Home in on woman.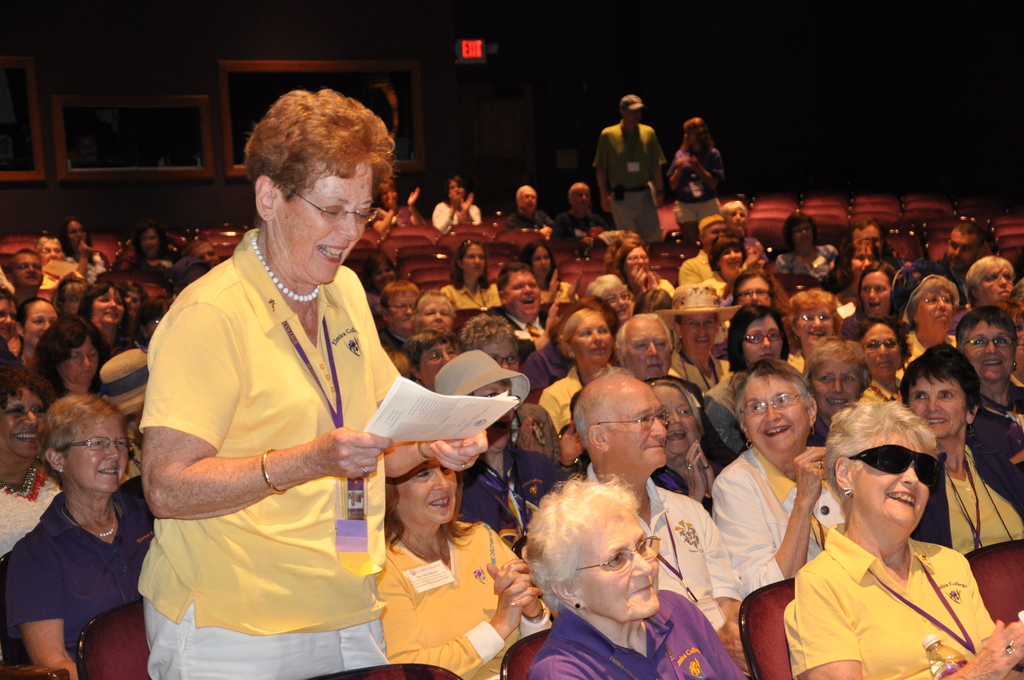
Homed in at 440,241,501,309.
